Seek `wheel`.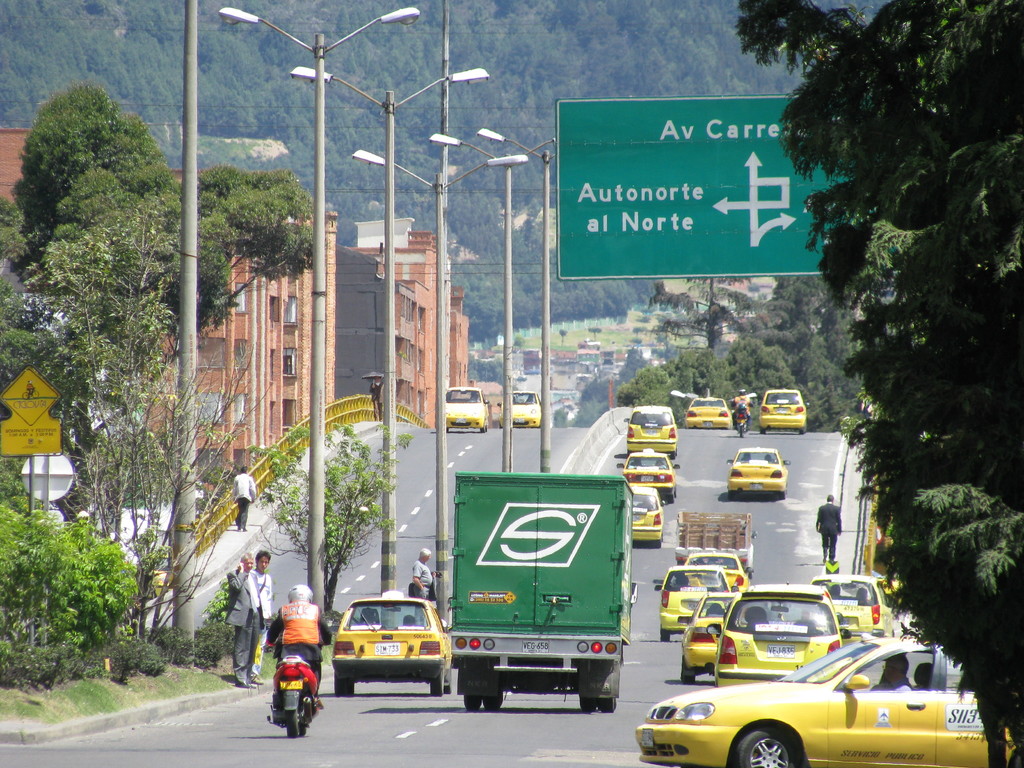
<bbox>677, 663, 696, 680</bbox>.
